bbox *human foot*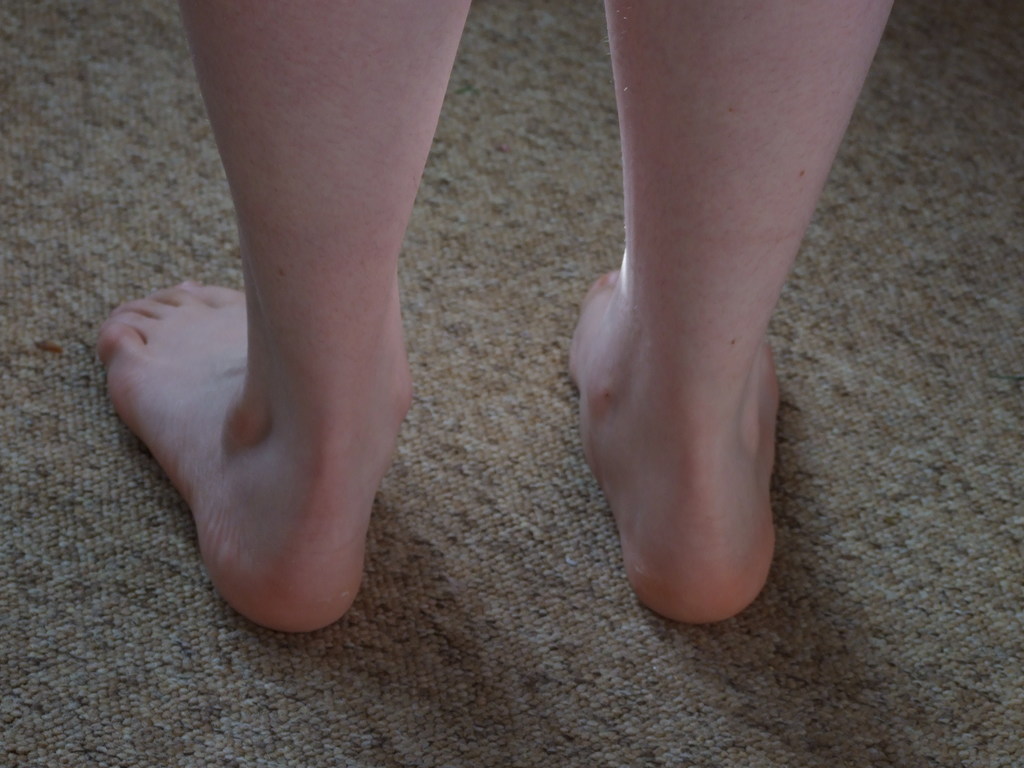
95/279/416/635
